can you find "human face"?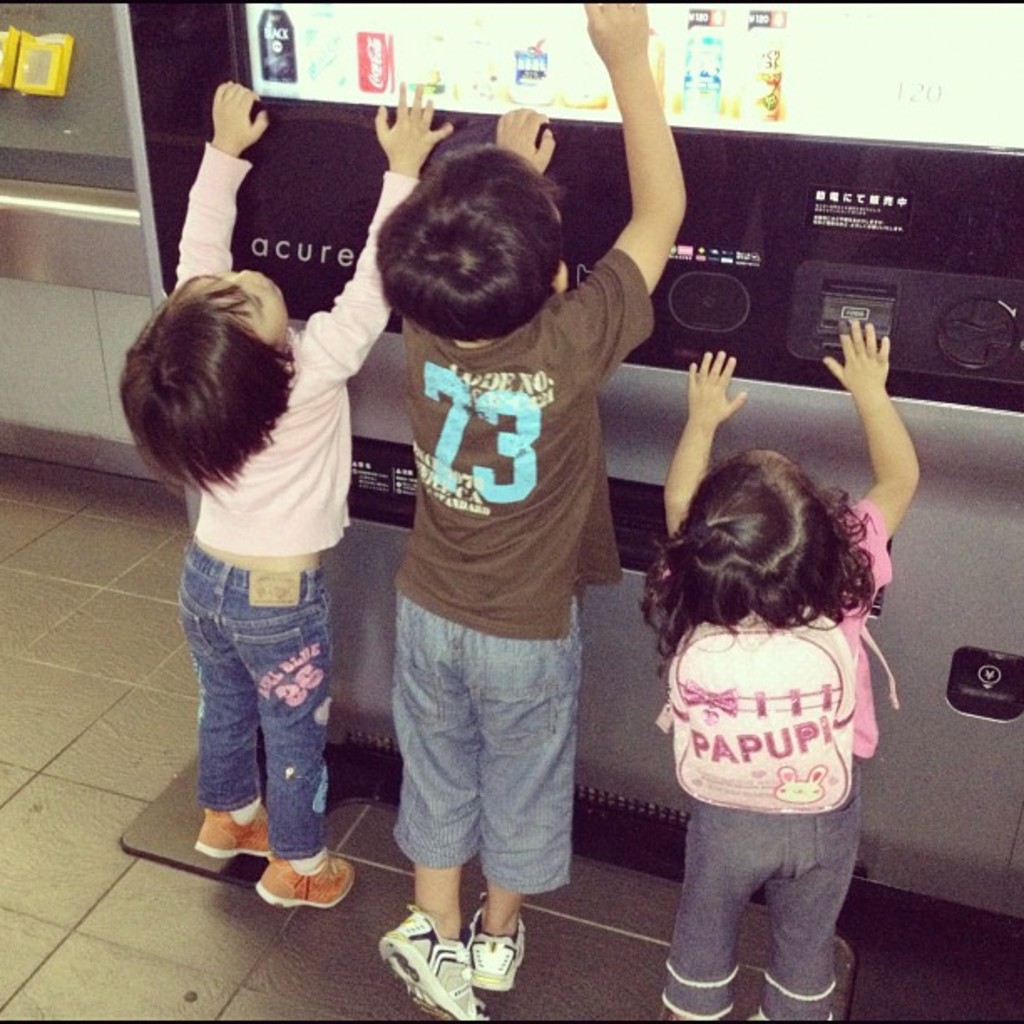
Yes, bounding box: select_region(192, 266, 289, 345).
